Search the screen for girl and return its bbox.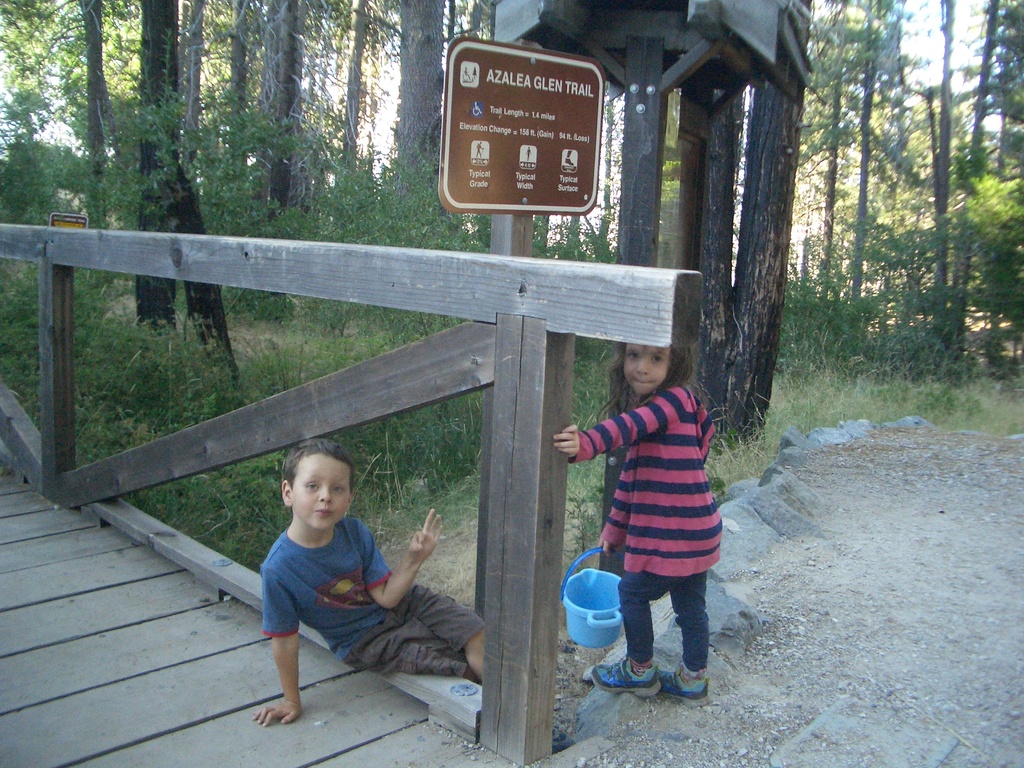
Found: [x1=552, y1=342, x2=724, y2=707].
